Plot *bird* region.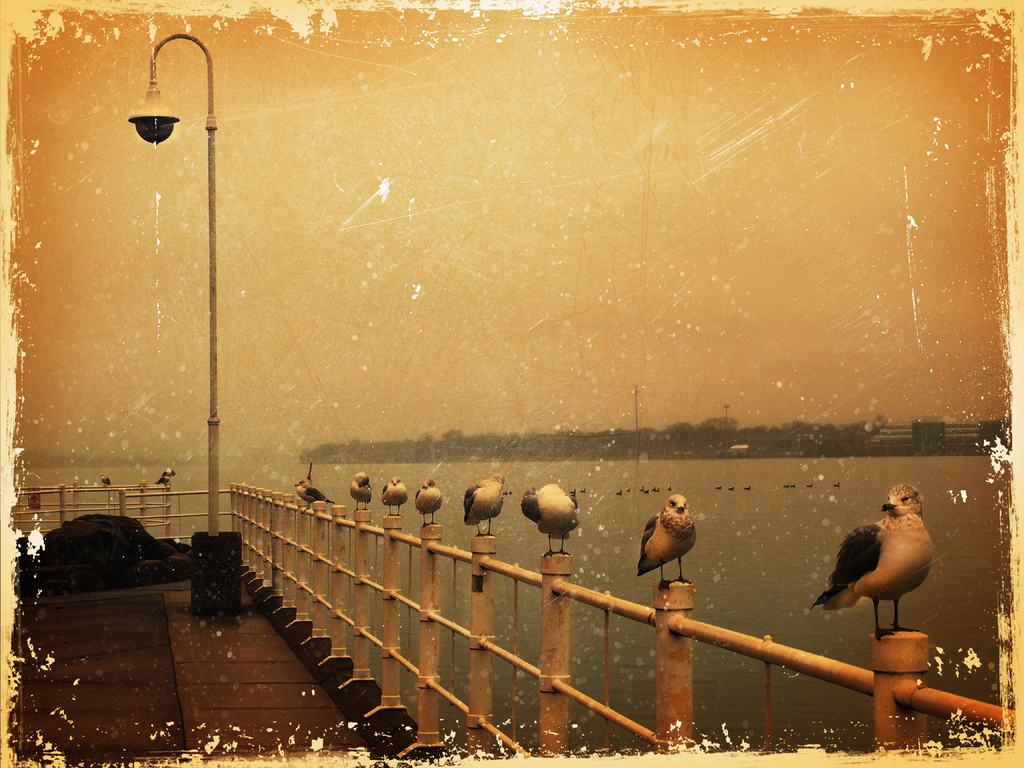
Plotted at select_region(780, 480, 790, 488).
